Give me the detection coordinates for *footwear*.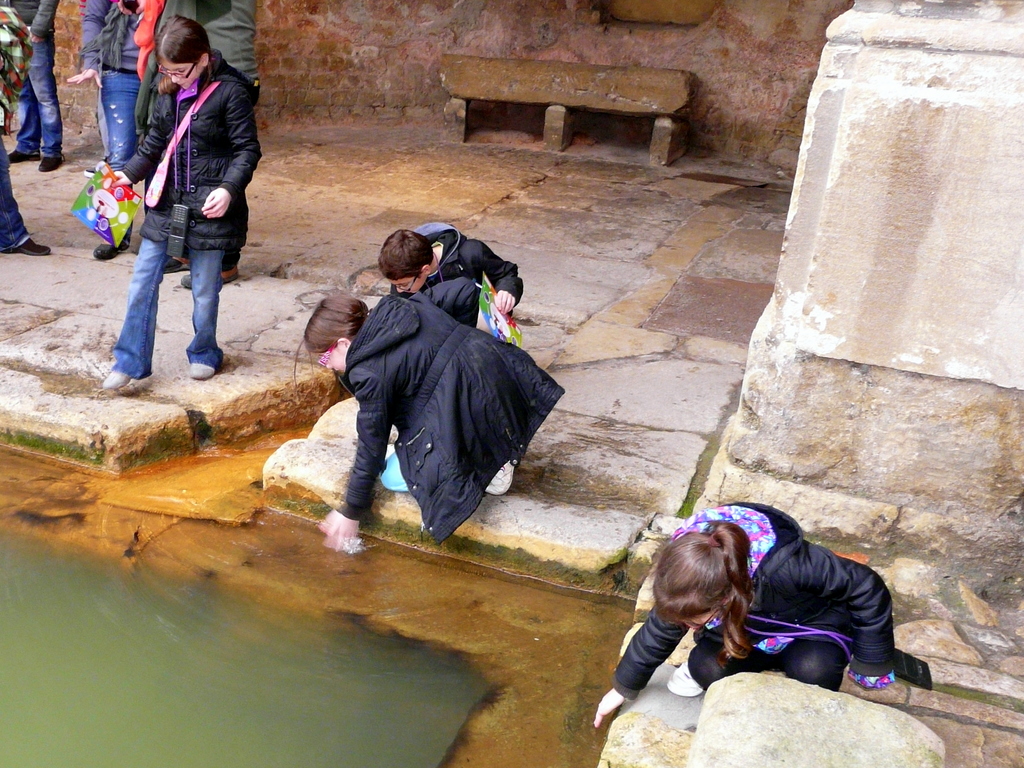
left=2, top=146, right=35, bottom=164.
